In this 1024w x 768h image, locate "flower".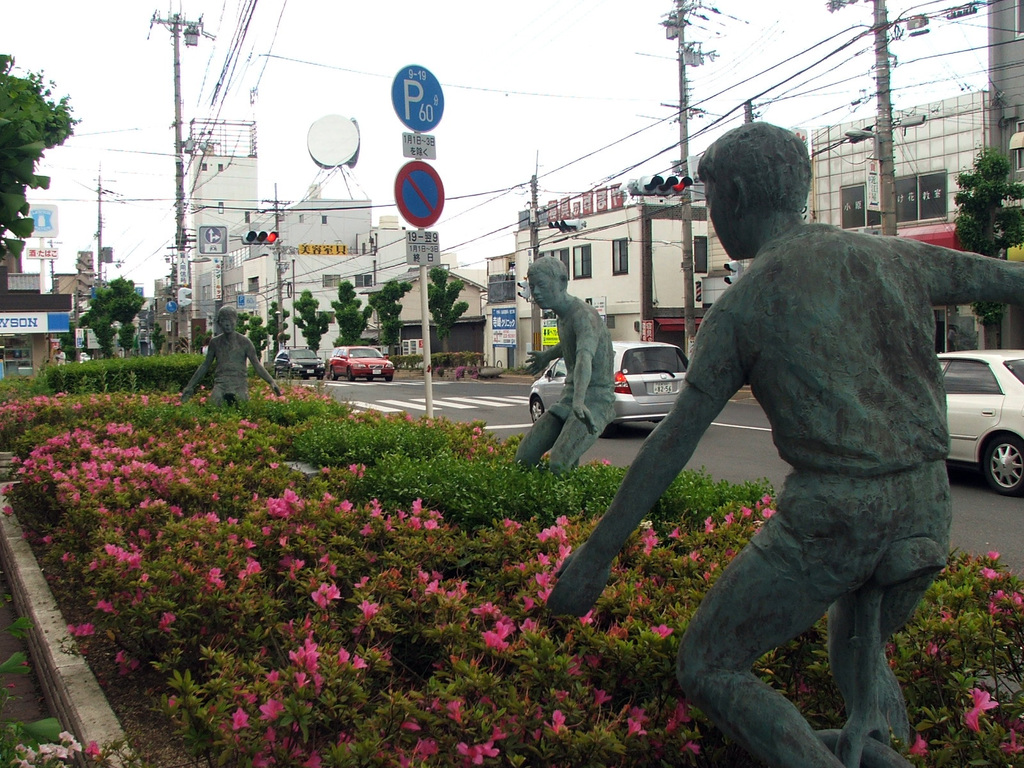
Bounding box: locate(989, 584, 1023, 618).
